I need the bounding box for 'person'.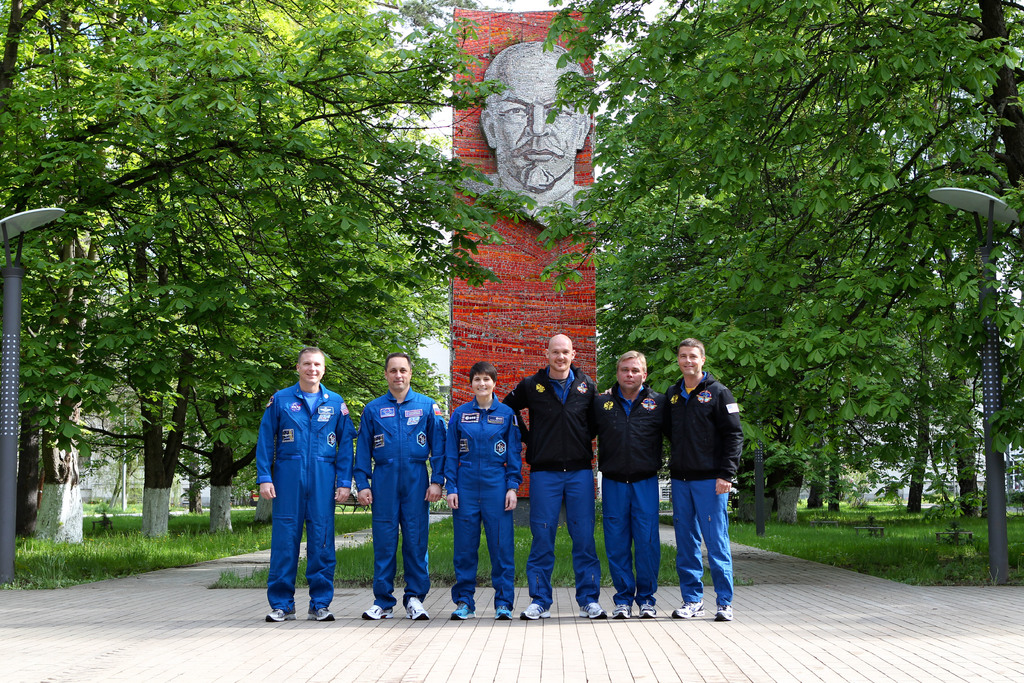
Here it is: 653 325 743 623.
